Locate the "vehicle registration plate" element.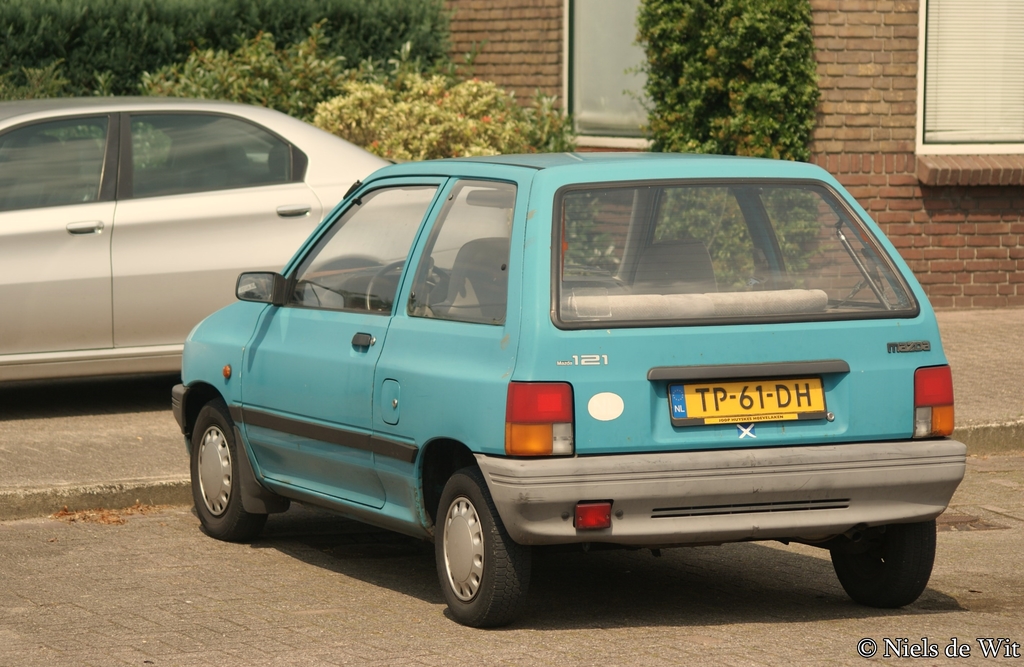
Element bbox: bbox=[686, 372, 865, 463].
